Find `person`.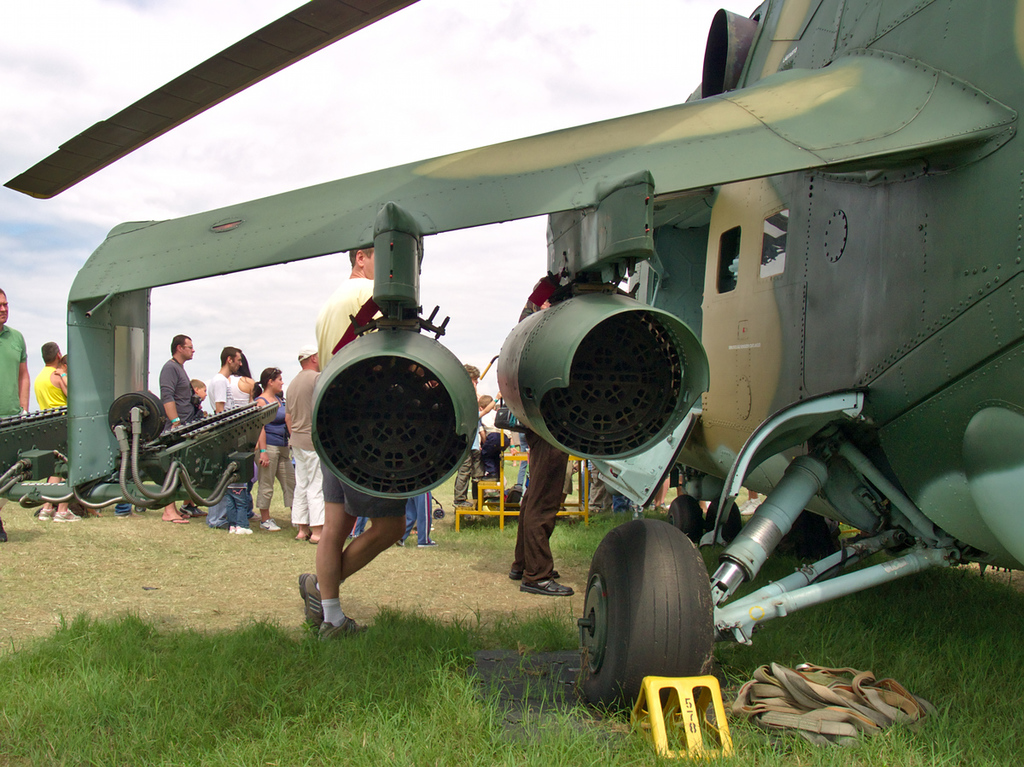
Rect(282, 346, 323, 539).
